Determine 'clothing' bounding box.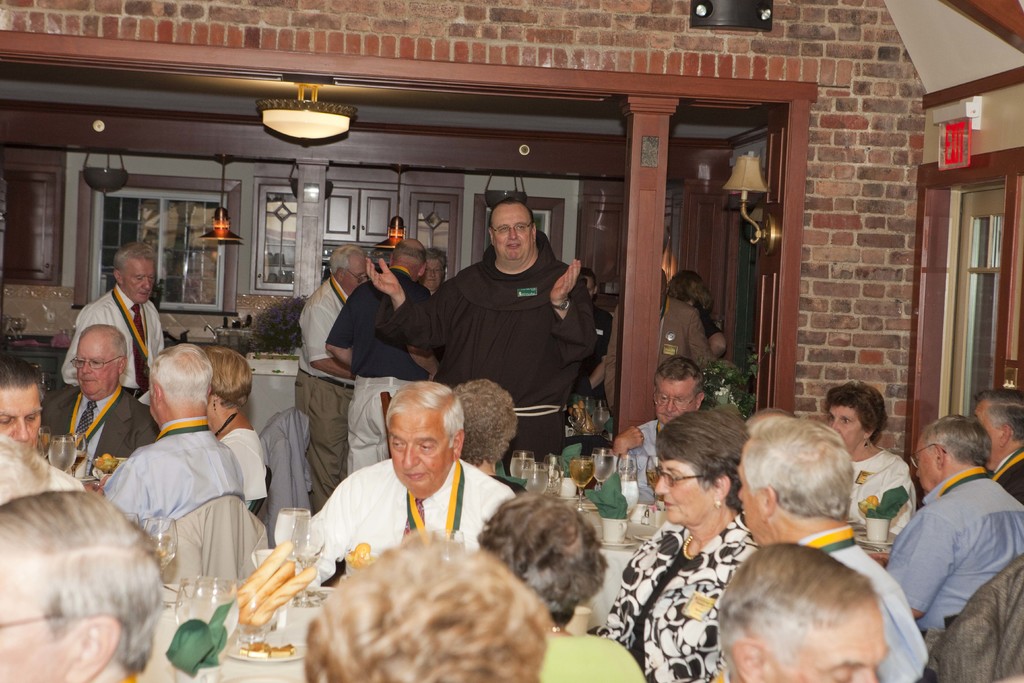
Determined: Rect(250, 407, 316, 549).
